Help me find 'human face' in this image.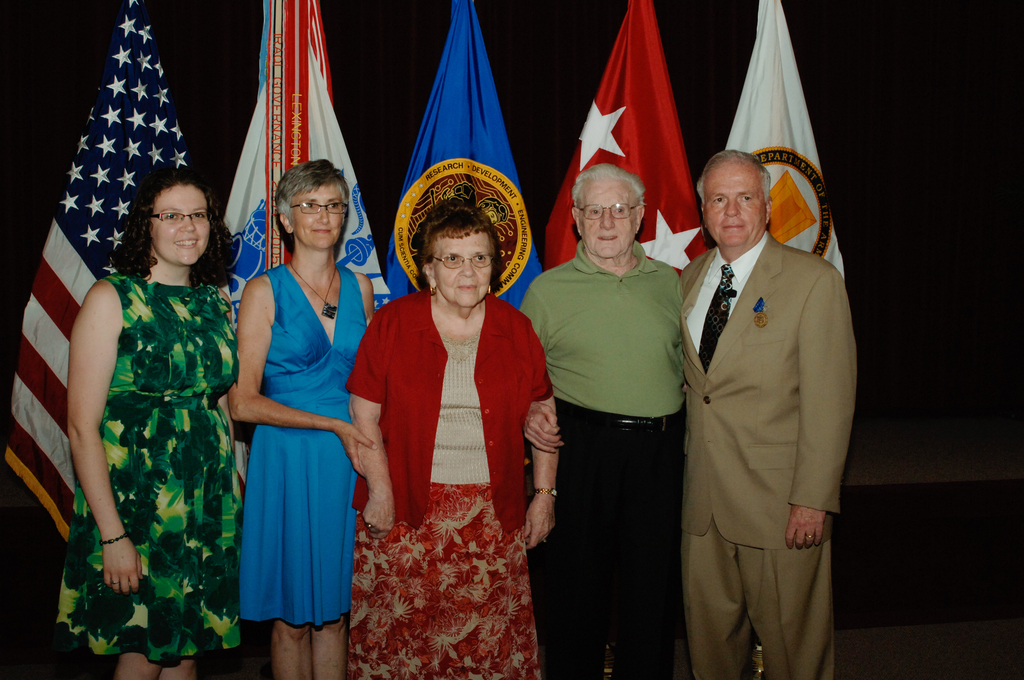
Found it: 294 188 344 249.
